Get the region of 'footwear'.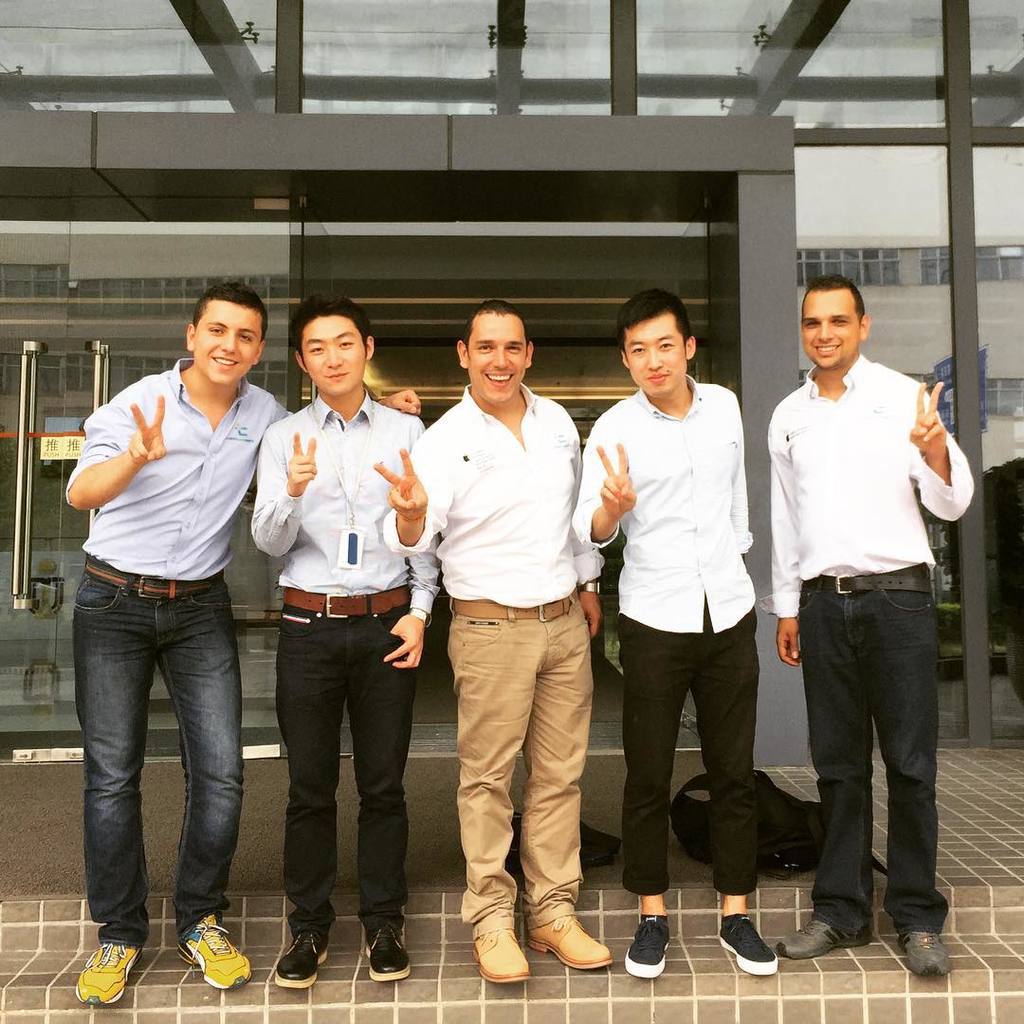
BBox(898, 926, 947, 976).
